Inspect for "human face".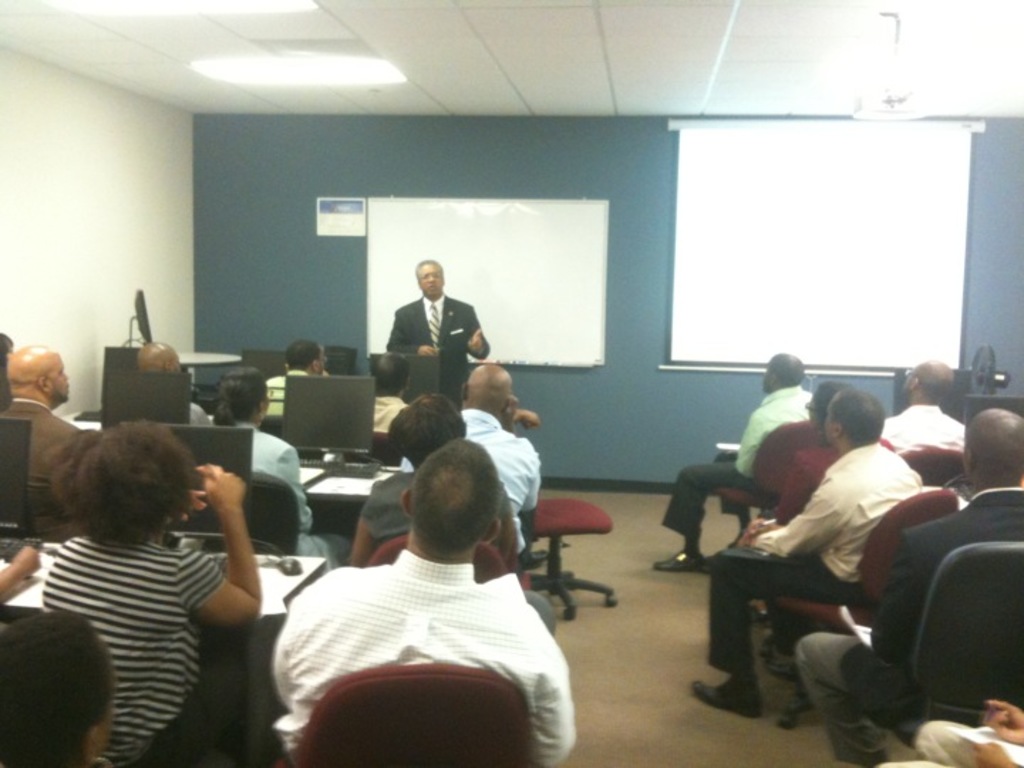
Inspection: bbox=(418, 263, 442, 296).
